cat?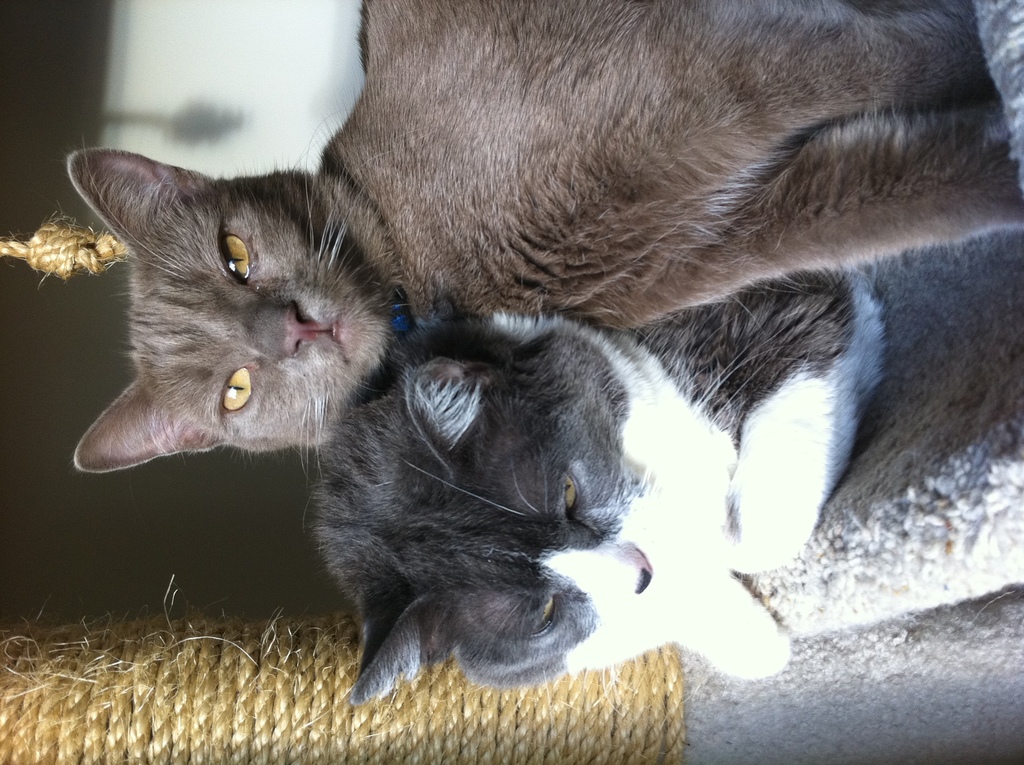
x1=71, y1=0, x2=1023, y2=478
